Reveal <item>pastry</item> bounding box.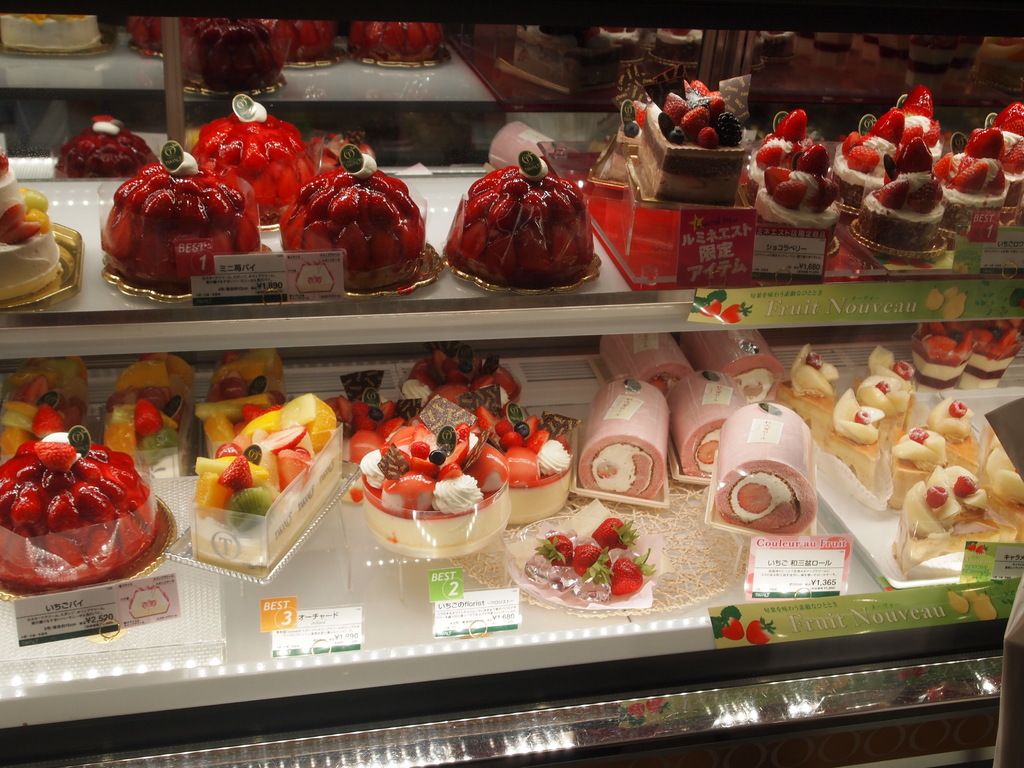
Revealed: bbox=[833, 111, 893, 205].
